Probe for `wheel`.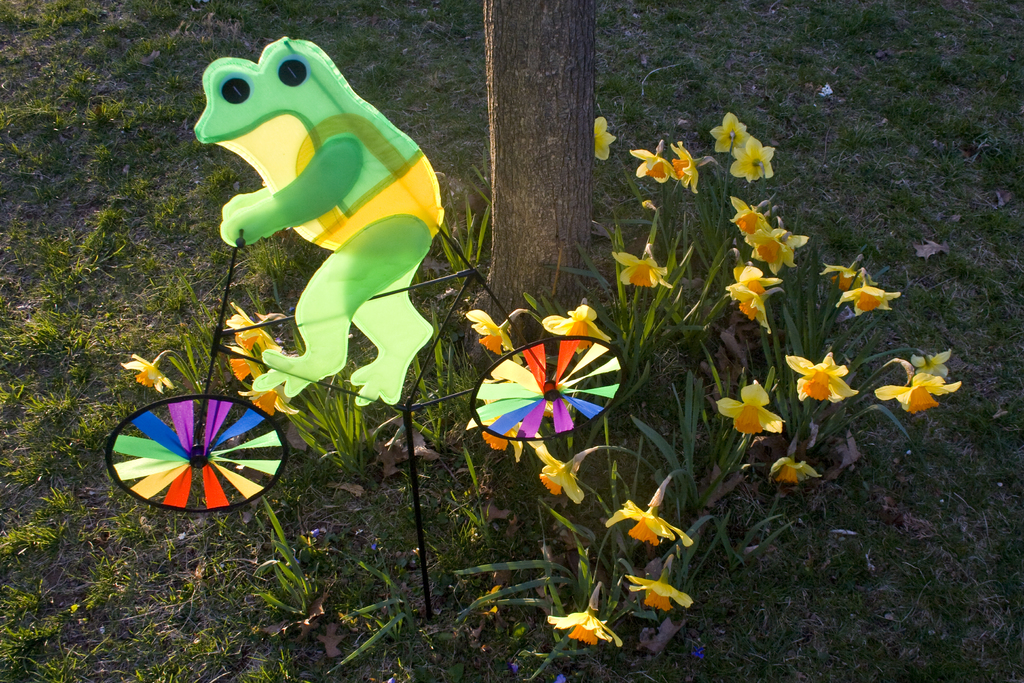
Probe result: x1=474, y1=336, x2=628, y2=437.
